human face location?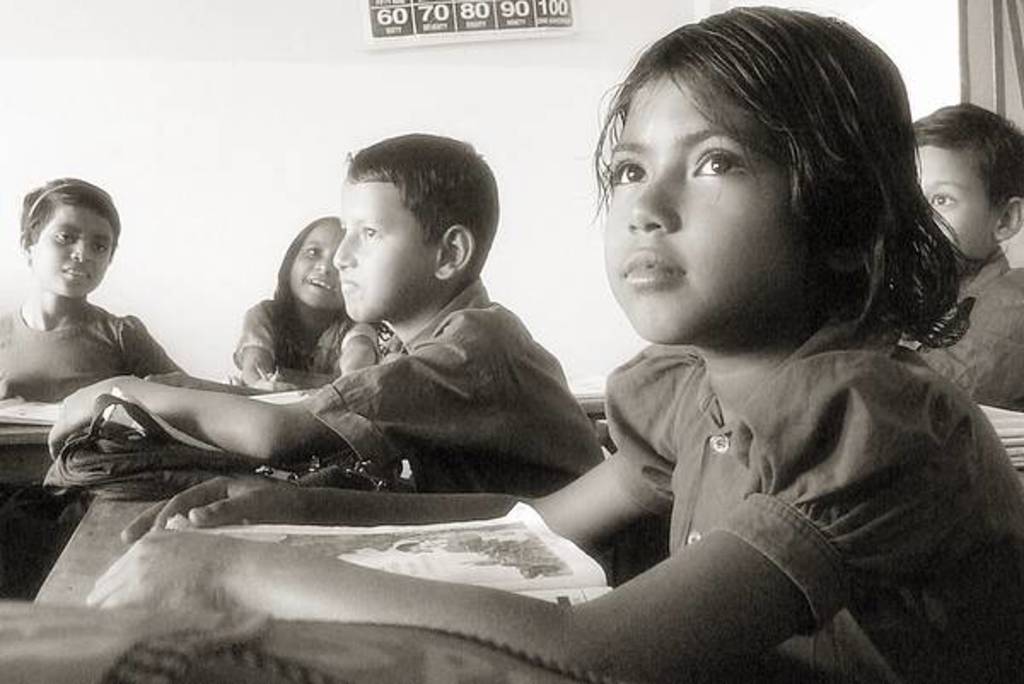
detection(331, 177, 440, 314)
